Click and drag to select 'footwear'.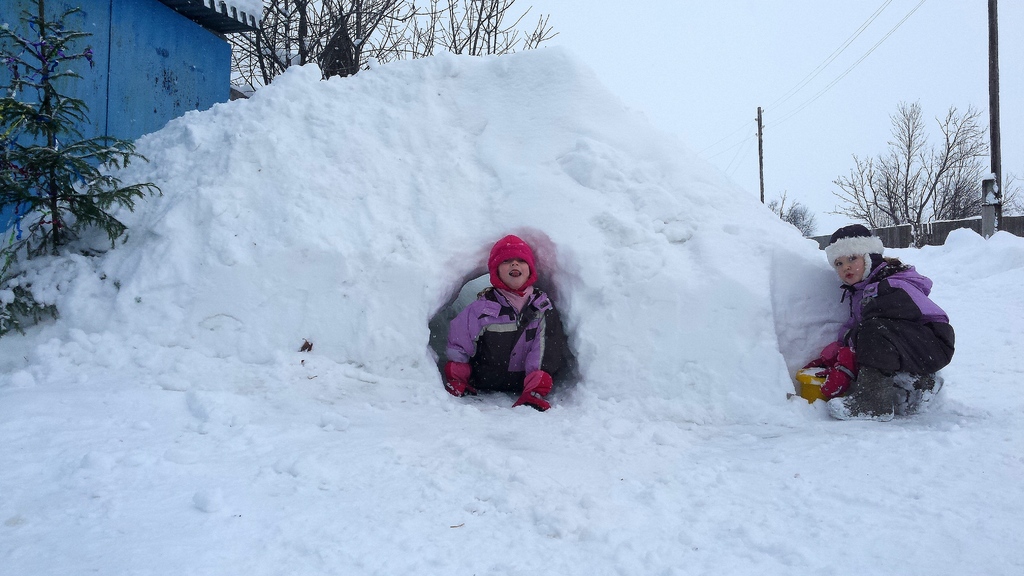
Selection: 909,372,946,417.
